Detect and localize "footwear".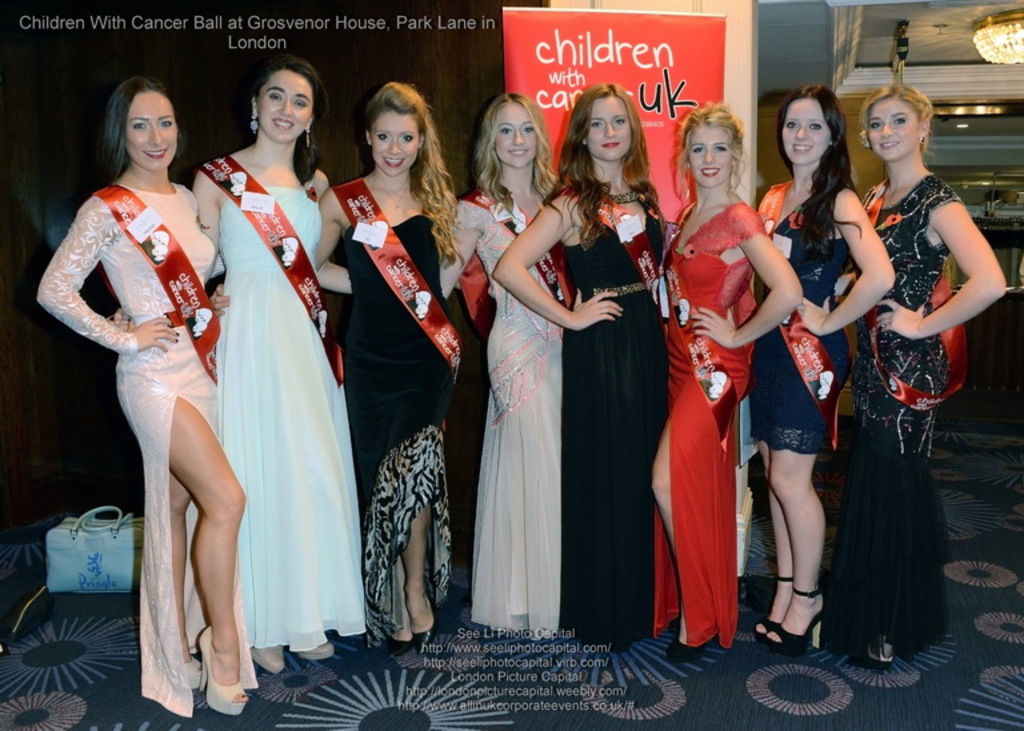
Localized at <bbox>755, 571, 791, 636</bbox>.
